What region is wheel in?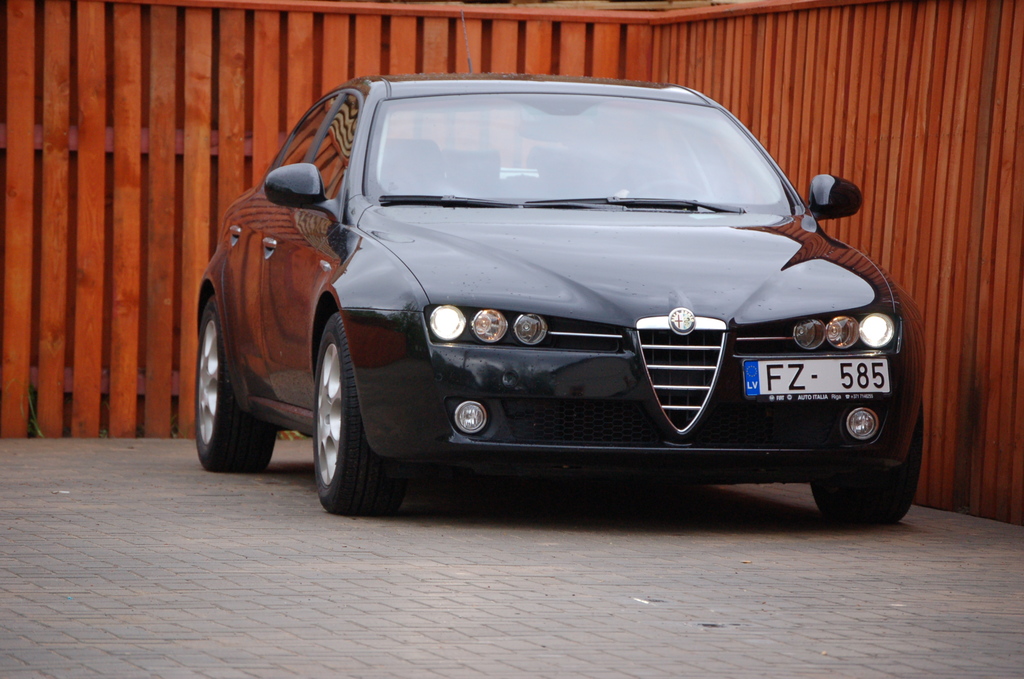
Rect(303, 308, 402, 514).
